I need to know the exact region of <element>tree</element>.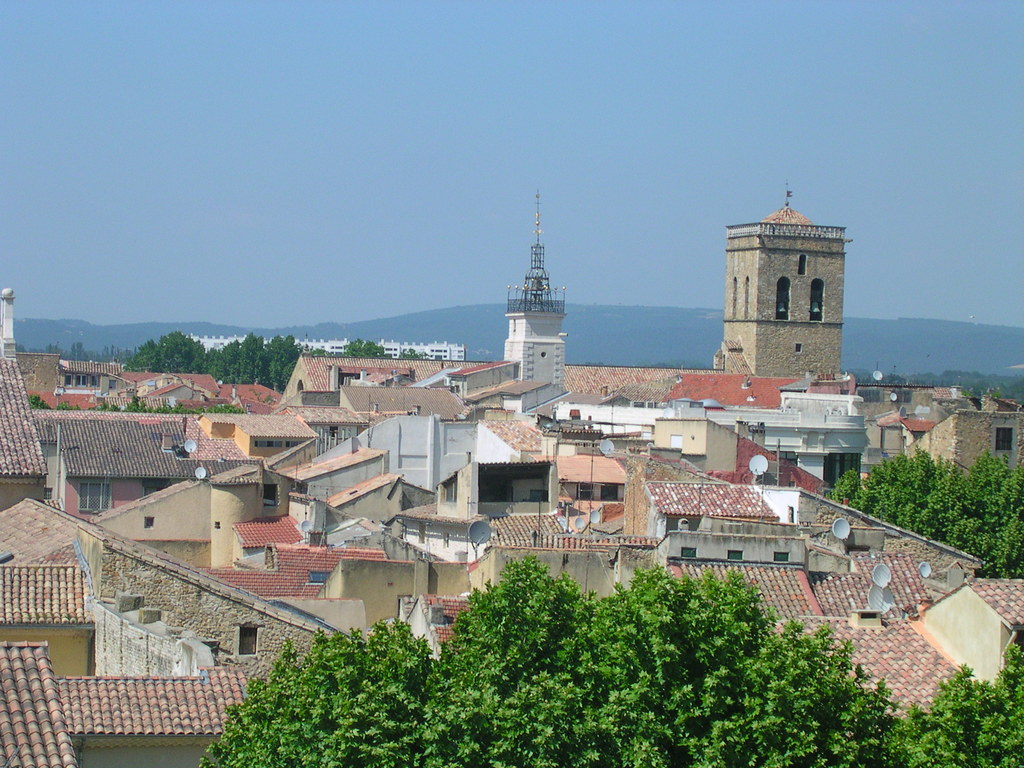
Region: select_region(97, 401, 122, 410).
